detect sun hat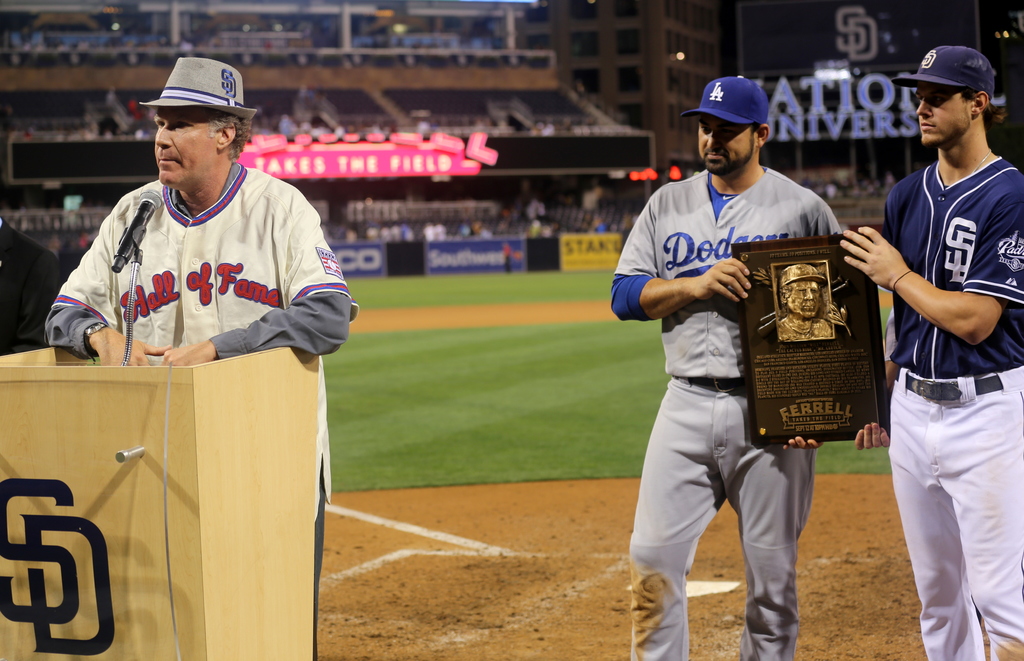
{"x1": 891, "y1": 47, "x2": 994, "y2": 99}
